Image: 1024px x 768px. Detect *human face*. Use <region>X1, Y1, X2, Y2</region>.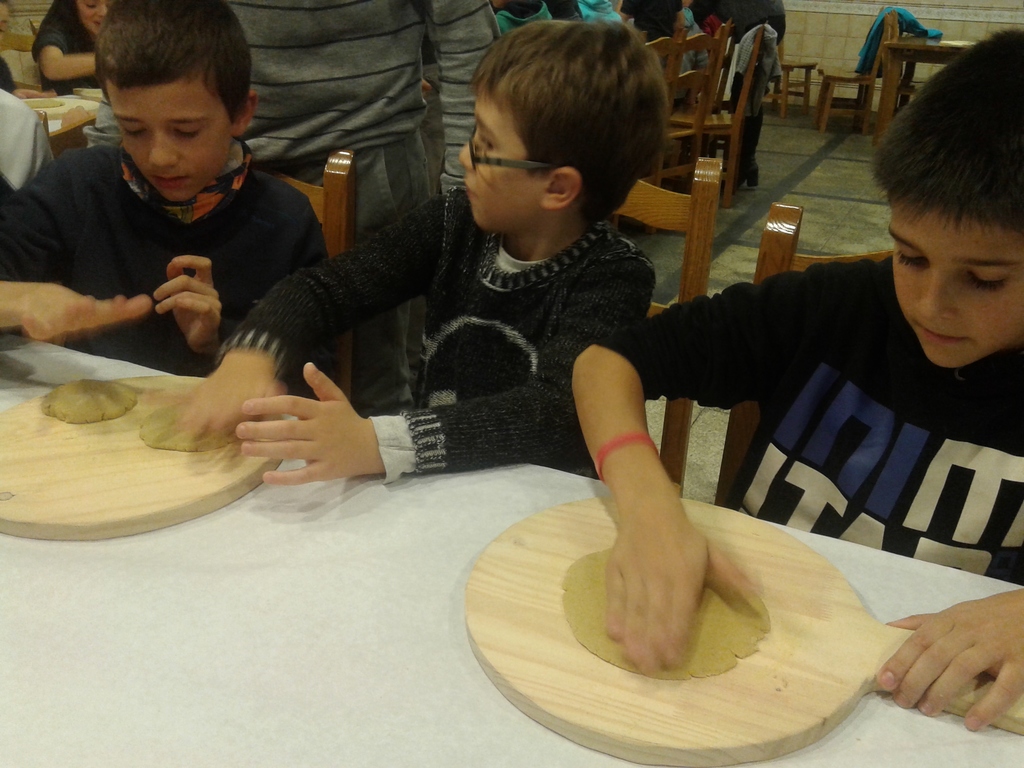
<region>888, 196, 1023, 365</region>.
